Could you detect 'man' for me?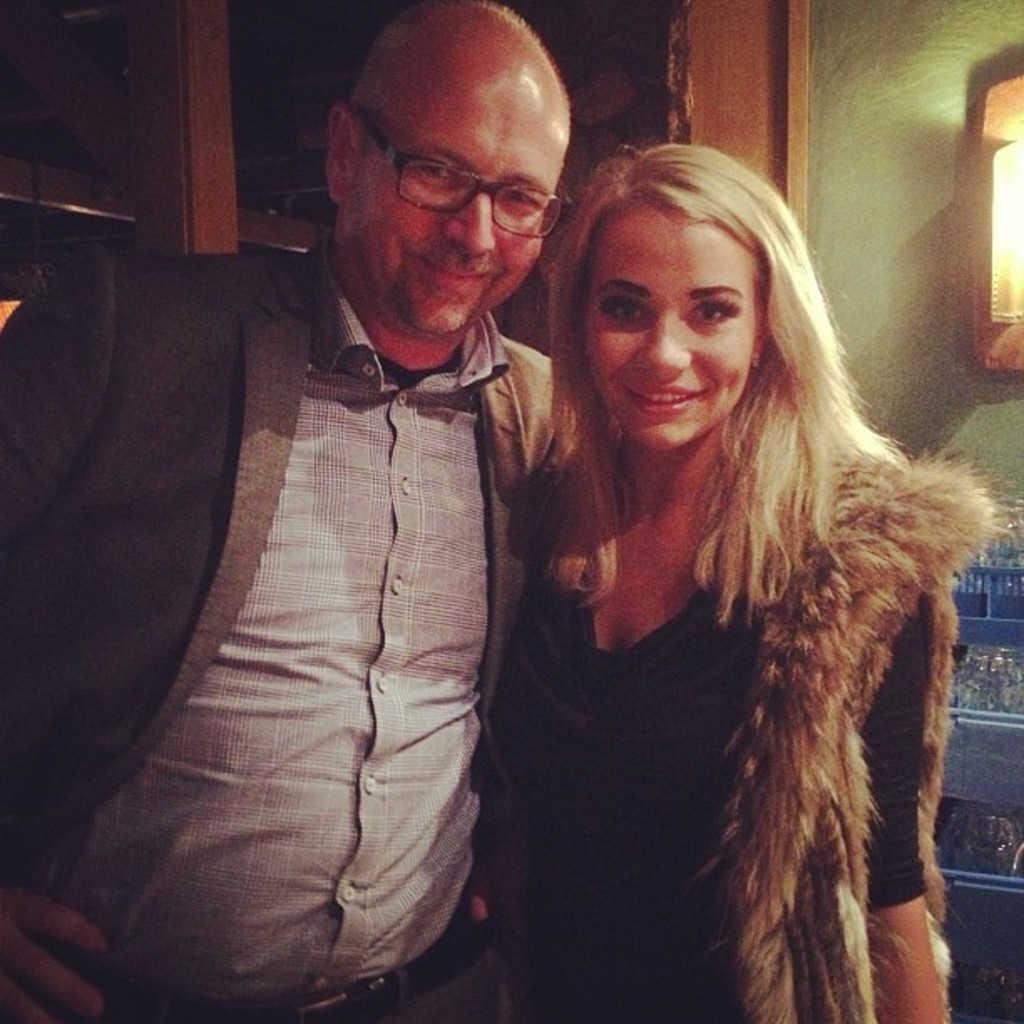
Detection result: (25,42,622,1006).
